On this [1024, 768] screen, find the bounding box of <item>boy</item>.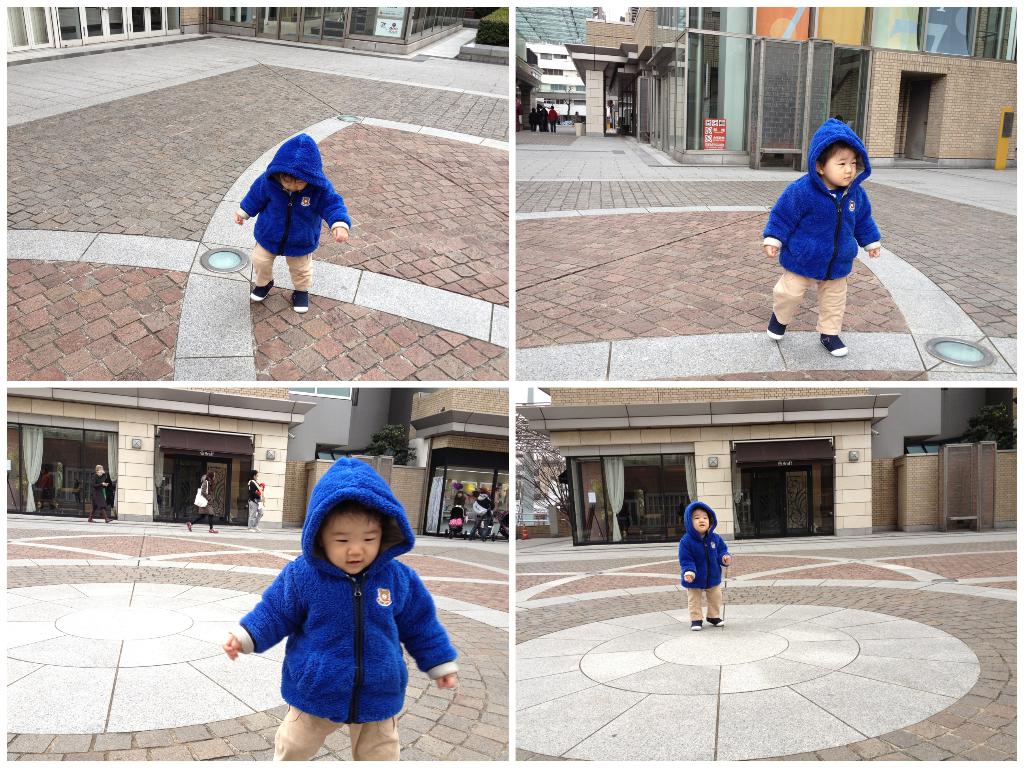
Bounding box: bbox(234, 131, 355, 314).
